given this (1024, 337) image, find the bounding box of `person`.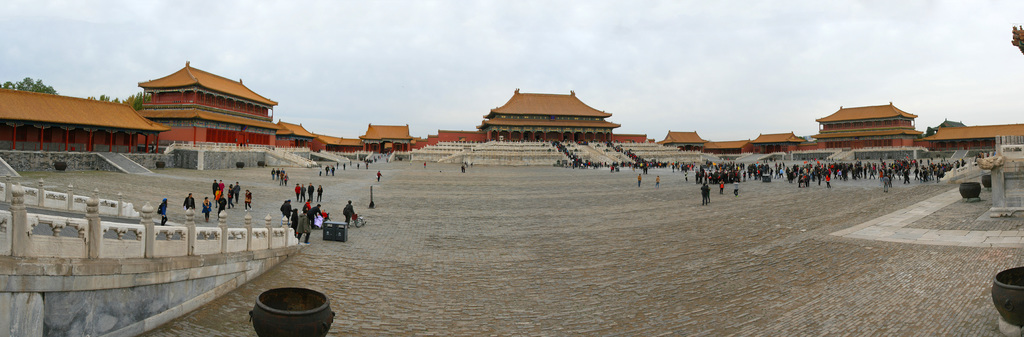
{"left": 152, "top": 198, "right": 170, "bottom": 226}.
